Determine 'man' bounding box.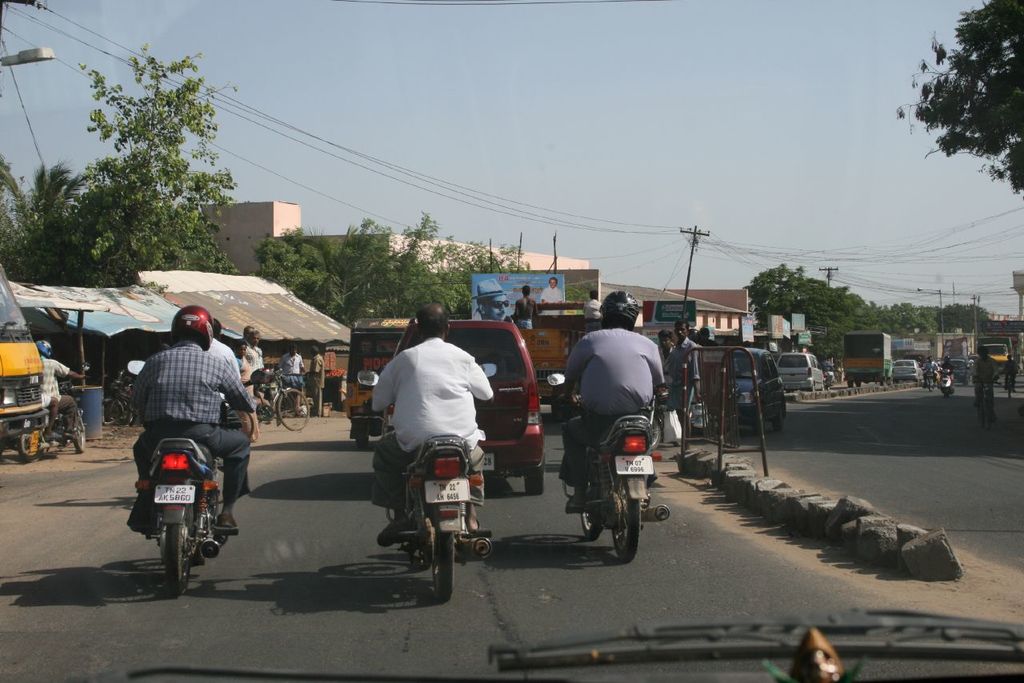
Determined: l=514, t=285, r=541, b=329.
